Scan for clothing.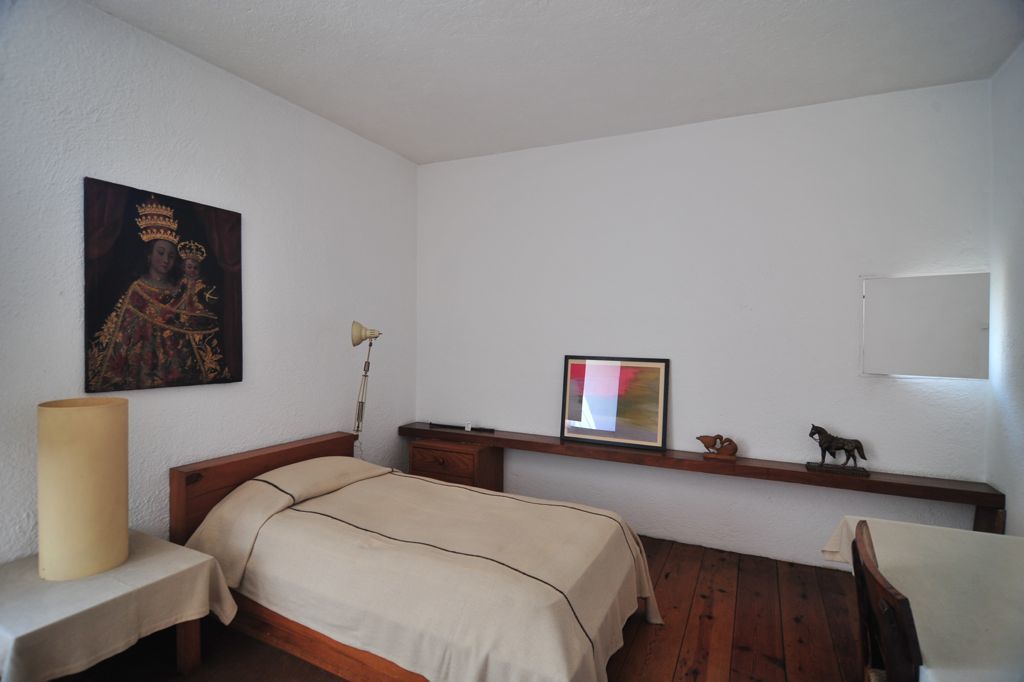
Scan result: locate(84, 279, 221, 389).
